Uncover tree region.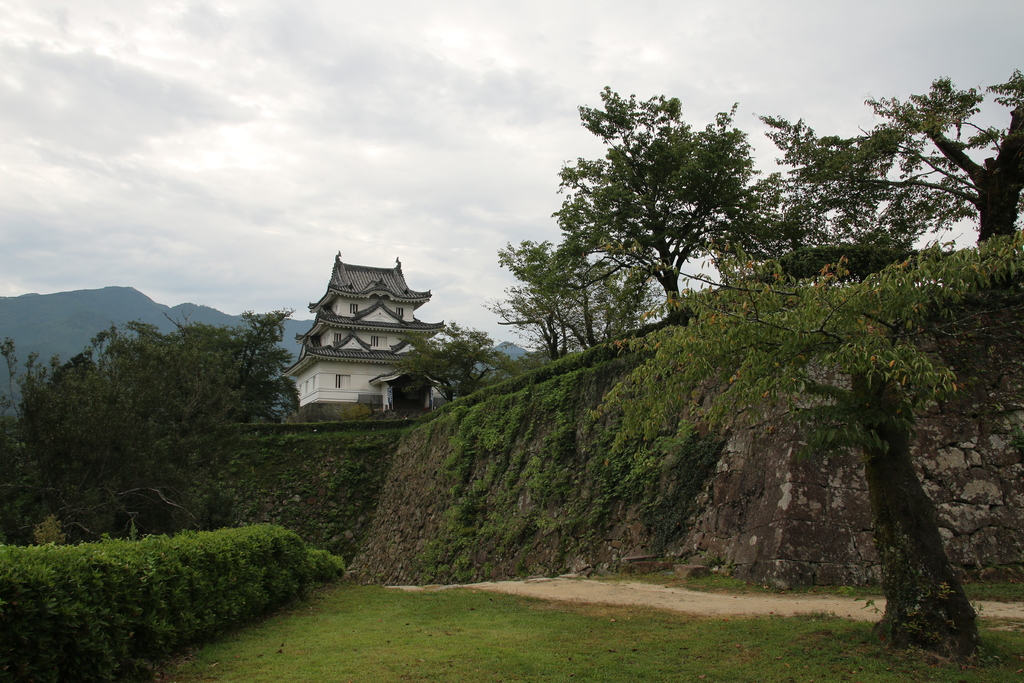
Uncovered: detection(0, 296, 308, 546).
